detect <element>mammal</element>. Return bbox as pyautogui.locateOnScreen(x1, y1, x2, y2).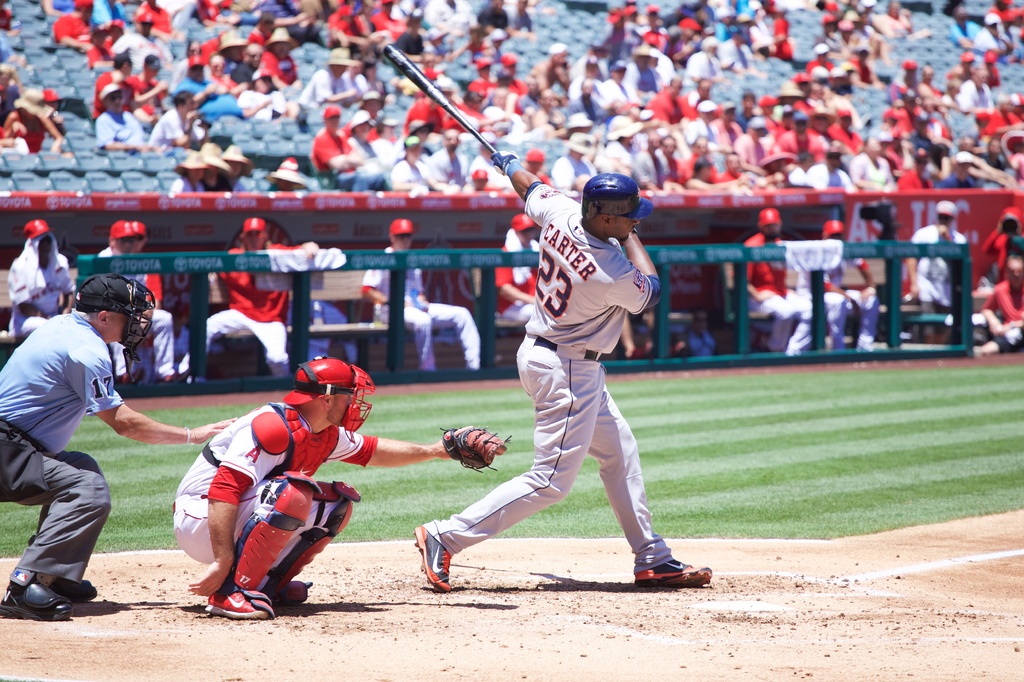
pyautogui.locateOnScreen(358, 212, 483, 375).
